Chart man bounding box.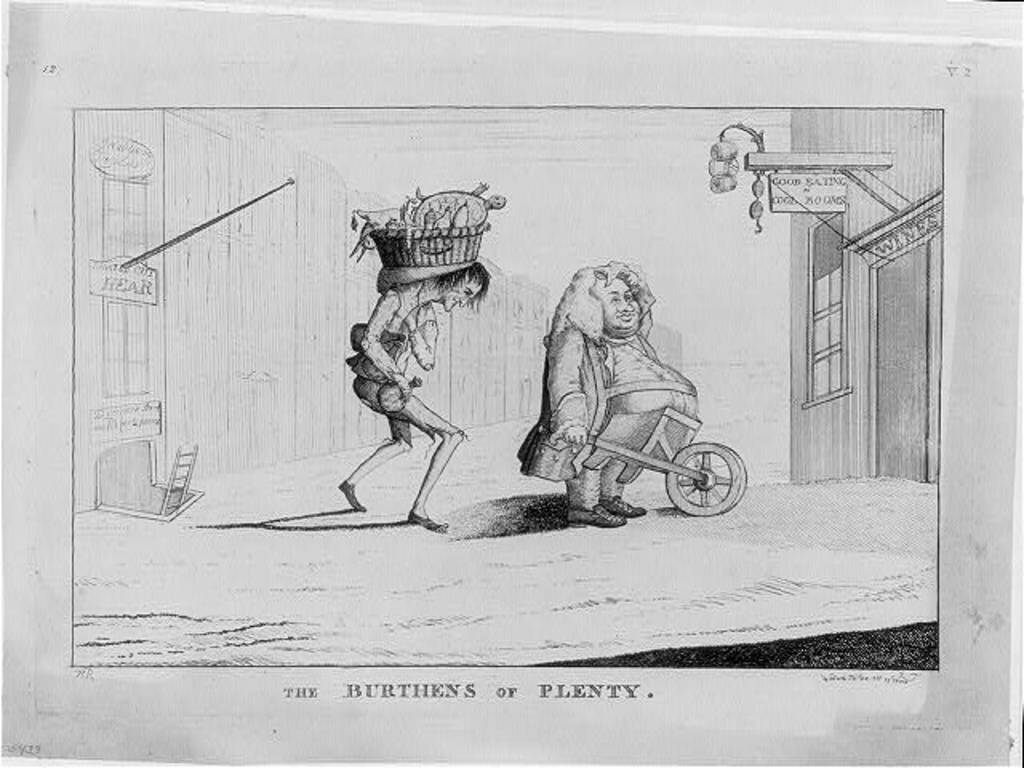
Charted: x1=336 y1=261 x2=493 y2=534.
